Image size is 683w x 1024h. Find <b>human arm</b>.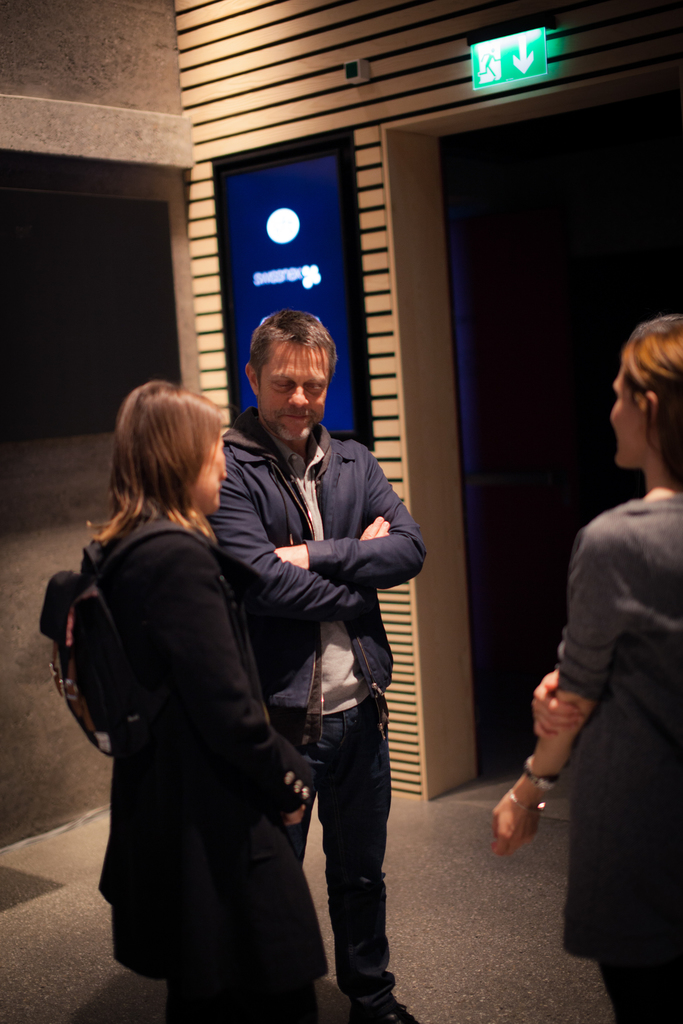
{"left": 210, "top": 452, "right": 365, "bottom": 609}.
